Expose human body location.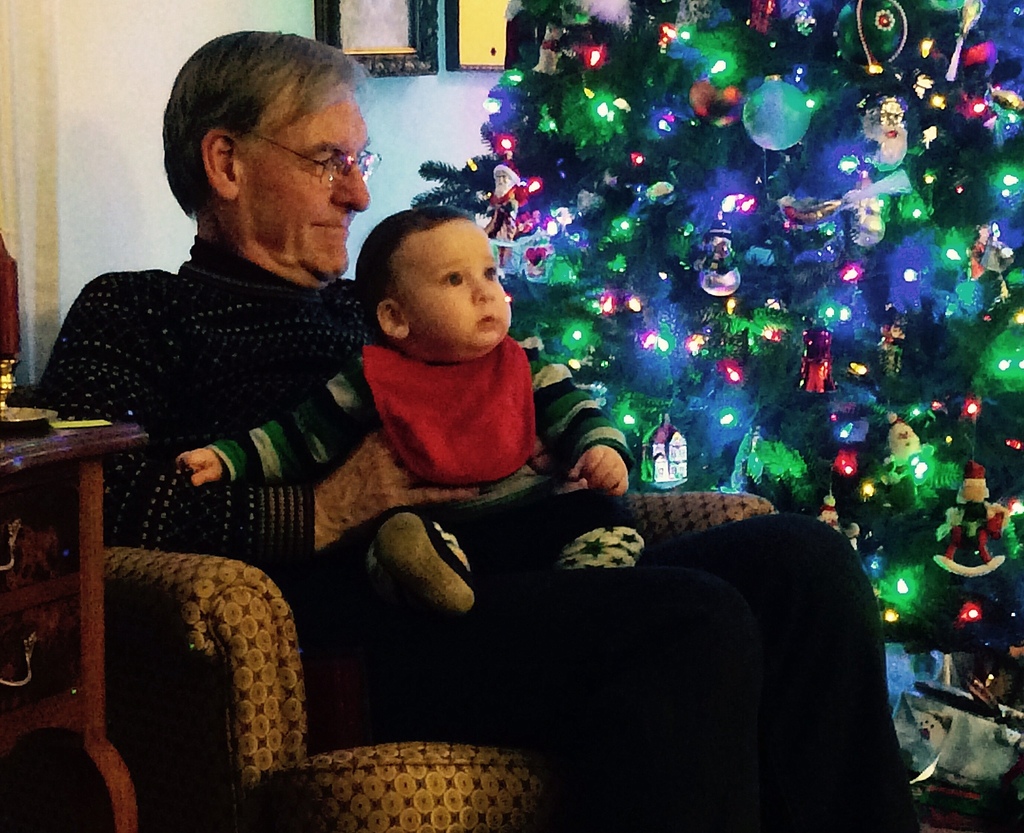
Exposed at Rect(20, 230, 921, 832).
